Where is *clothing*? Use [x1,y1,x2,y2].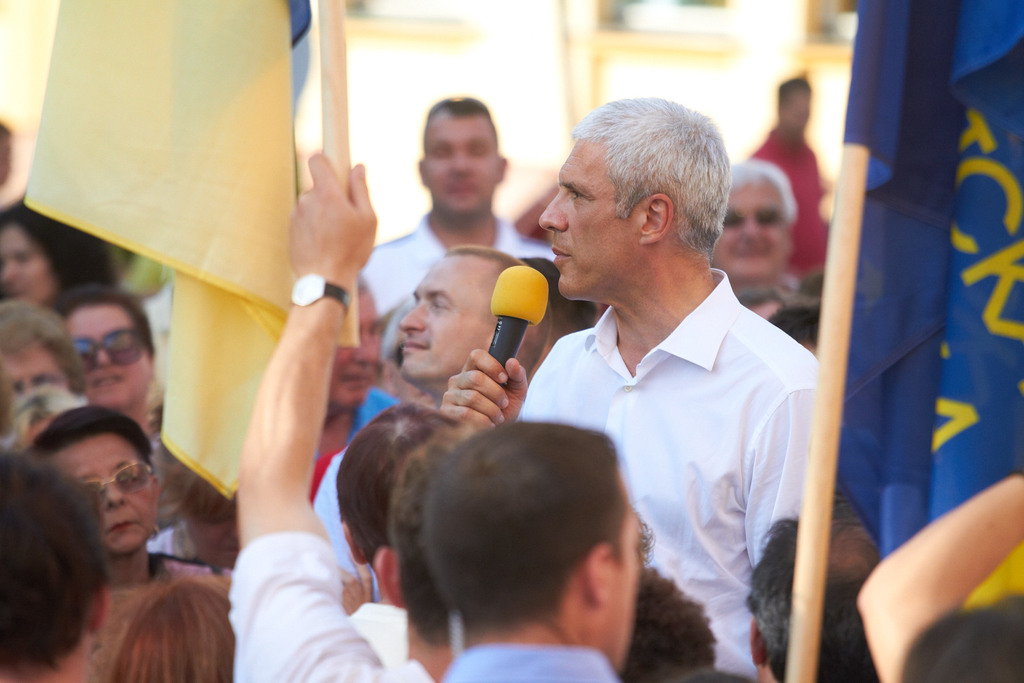
[520,232,819,647].
